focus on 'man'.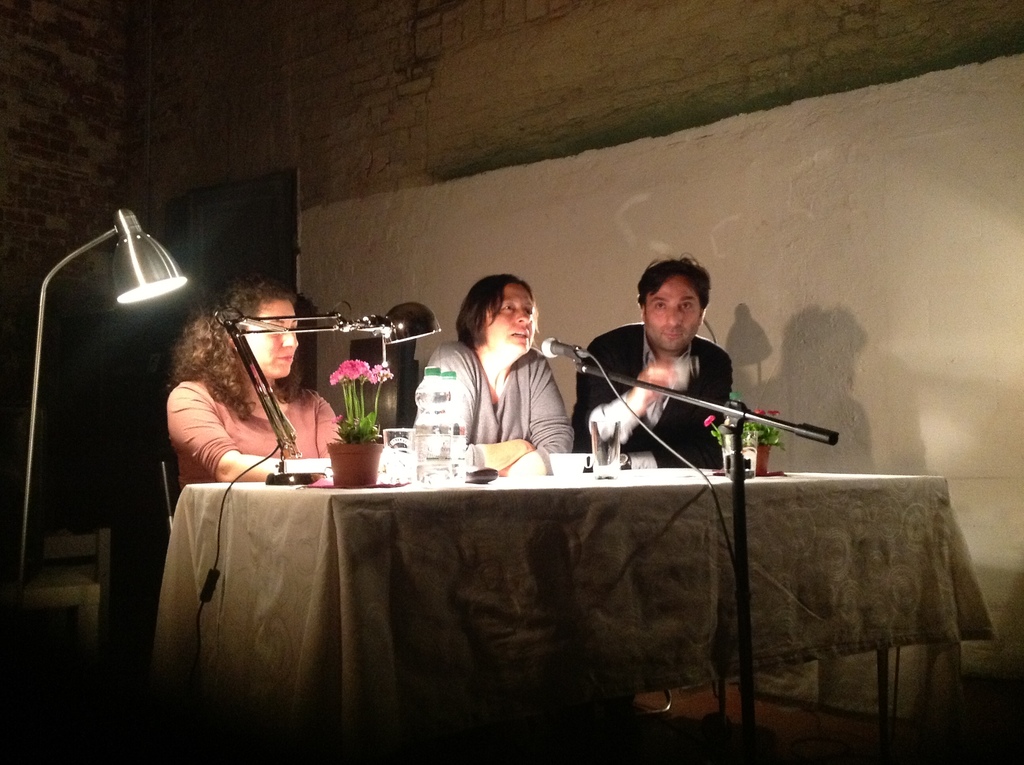
Focused at pyautogui.locateOnScreen(587, 255, 772, 487).
